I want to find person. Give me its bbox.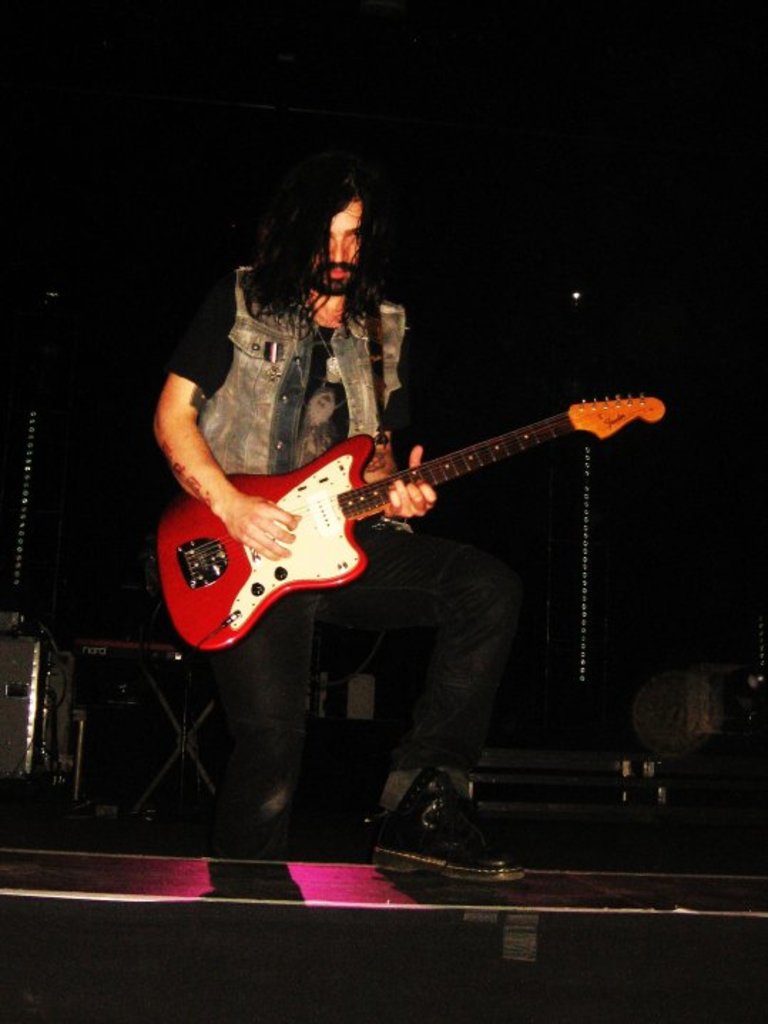
(151,160,529,883).
